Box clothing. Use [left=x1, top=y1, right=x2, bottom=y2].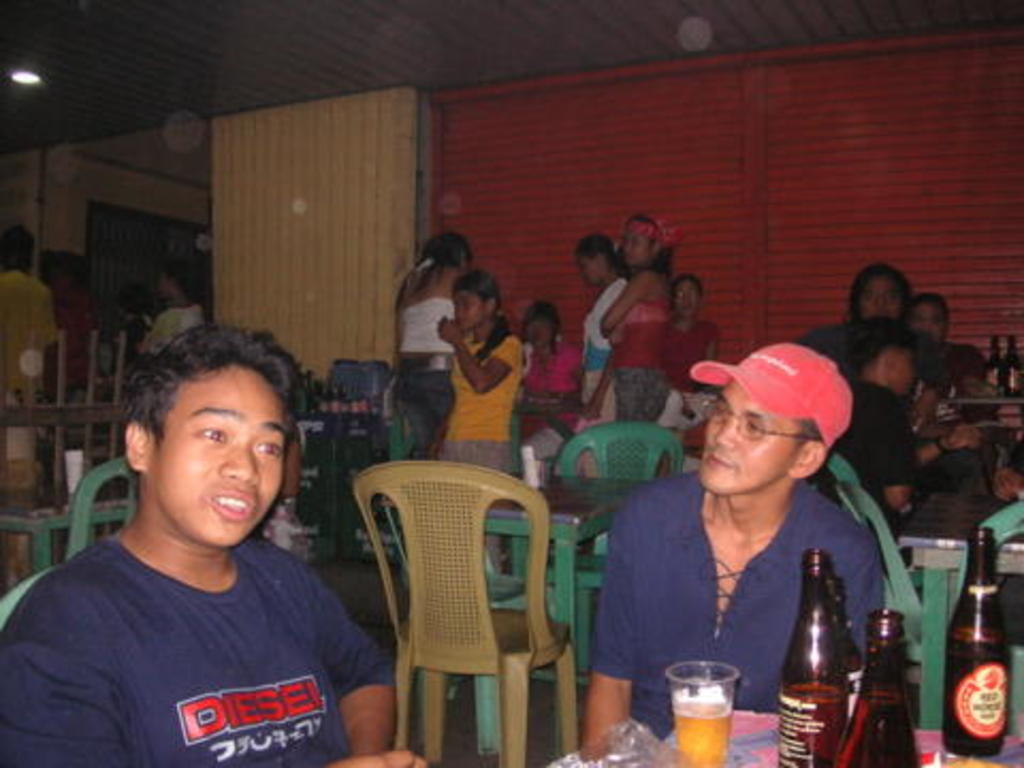
[left=930, top=341, right=981, bottom=384].
